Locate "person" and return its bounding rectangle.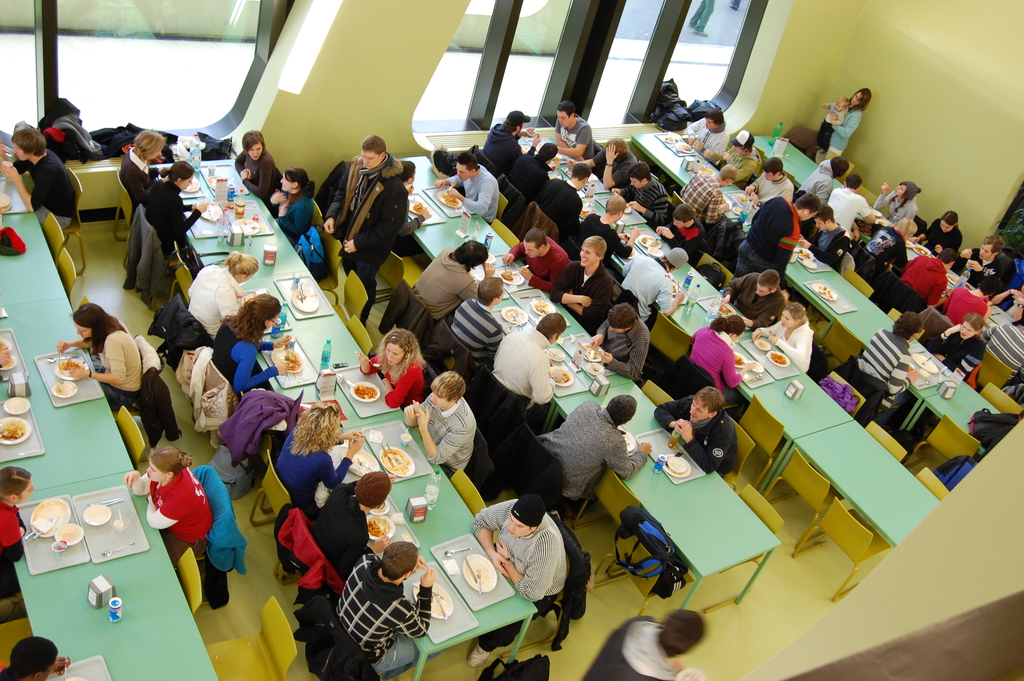
(268,167,313,246).
